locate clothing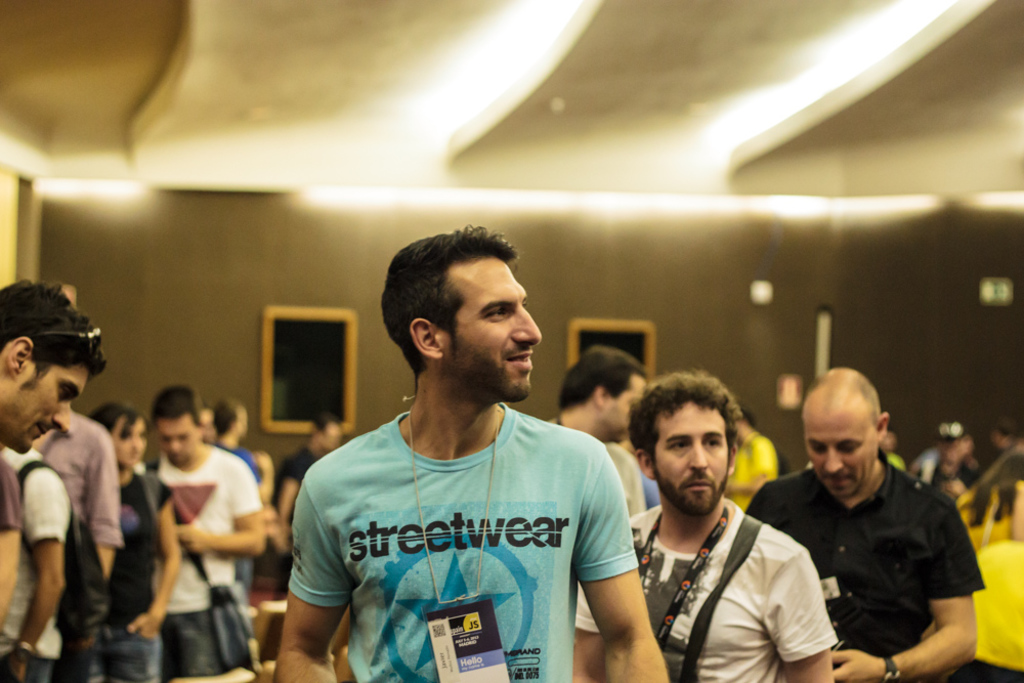
29/402/119/527
